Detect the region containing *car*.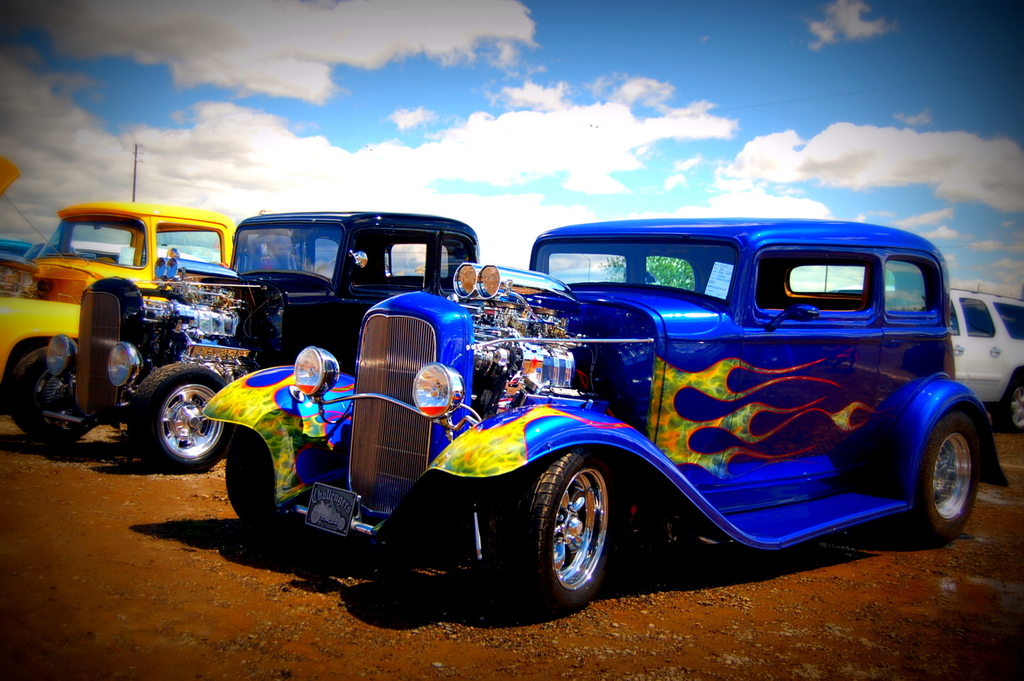
detection(32, 211, 483, 472).
